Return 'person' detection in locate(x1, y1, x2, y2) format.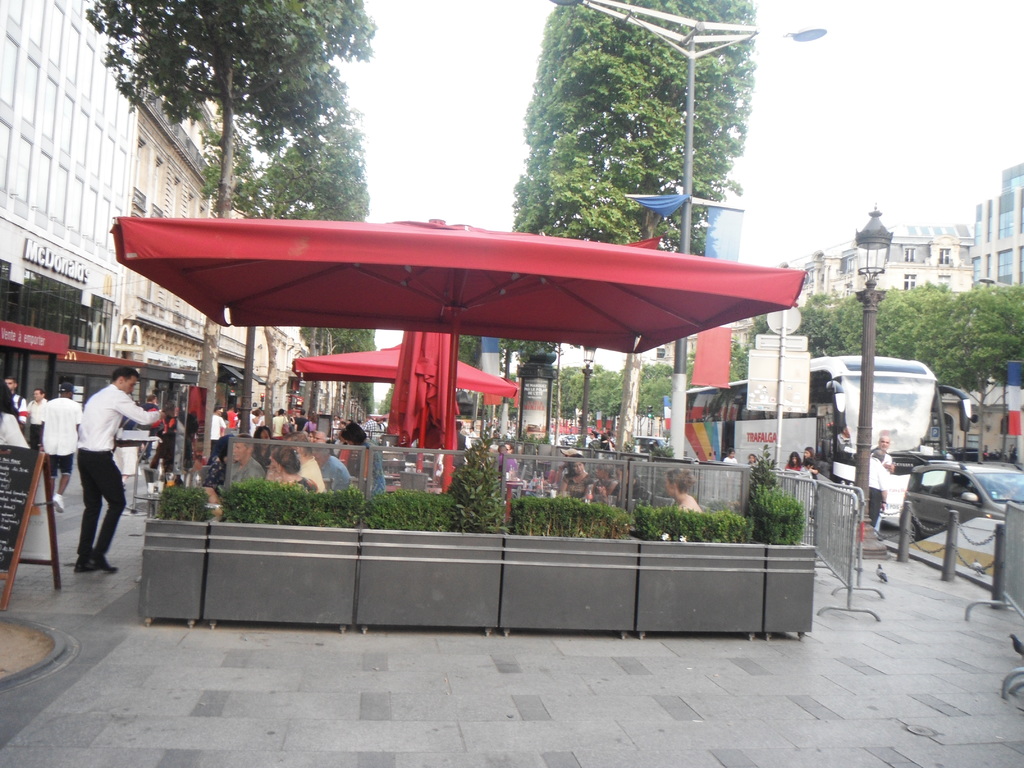
locate(746, 454, 758, 466).
